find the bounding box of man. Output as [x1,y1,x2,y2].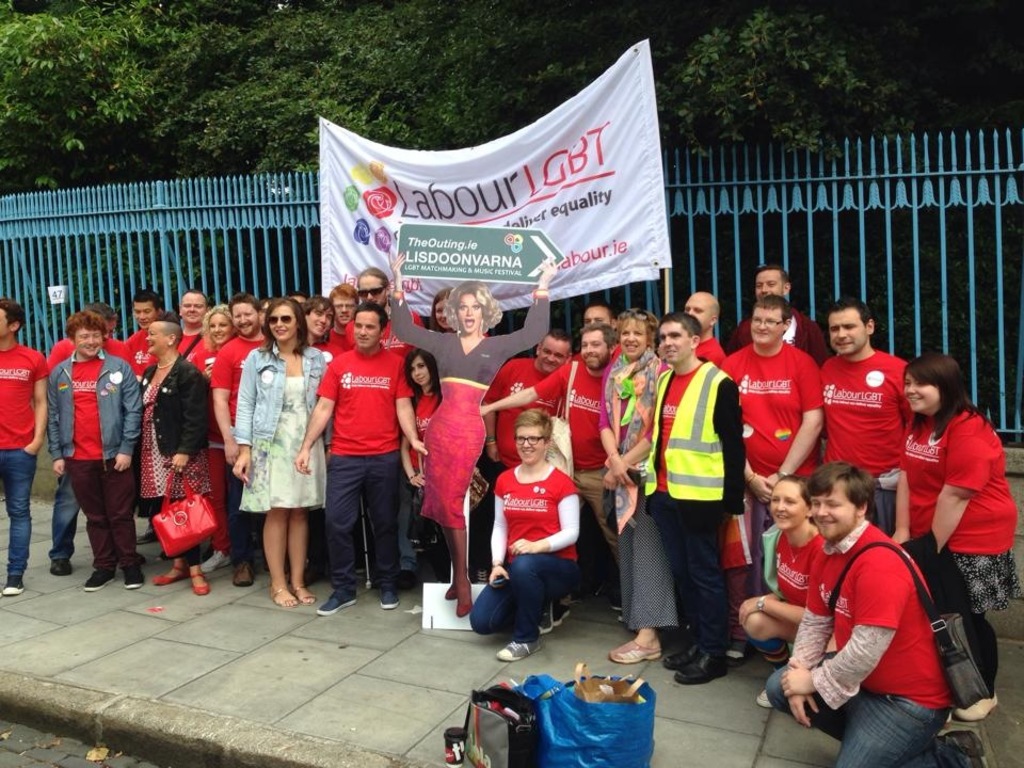
[820,303,909,523].
